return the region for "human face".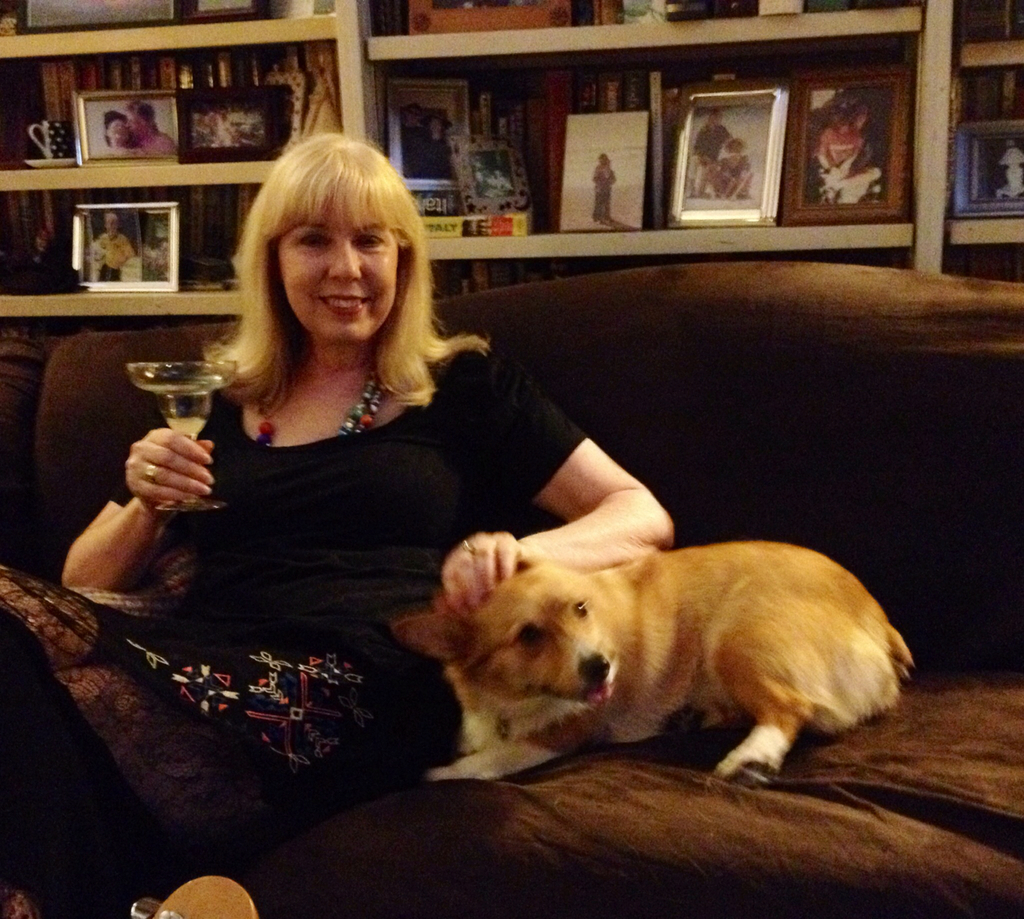
detection(104, 118, 125, 141).
